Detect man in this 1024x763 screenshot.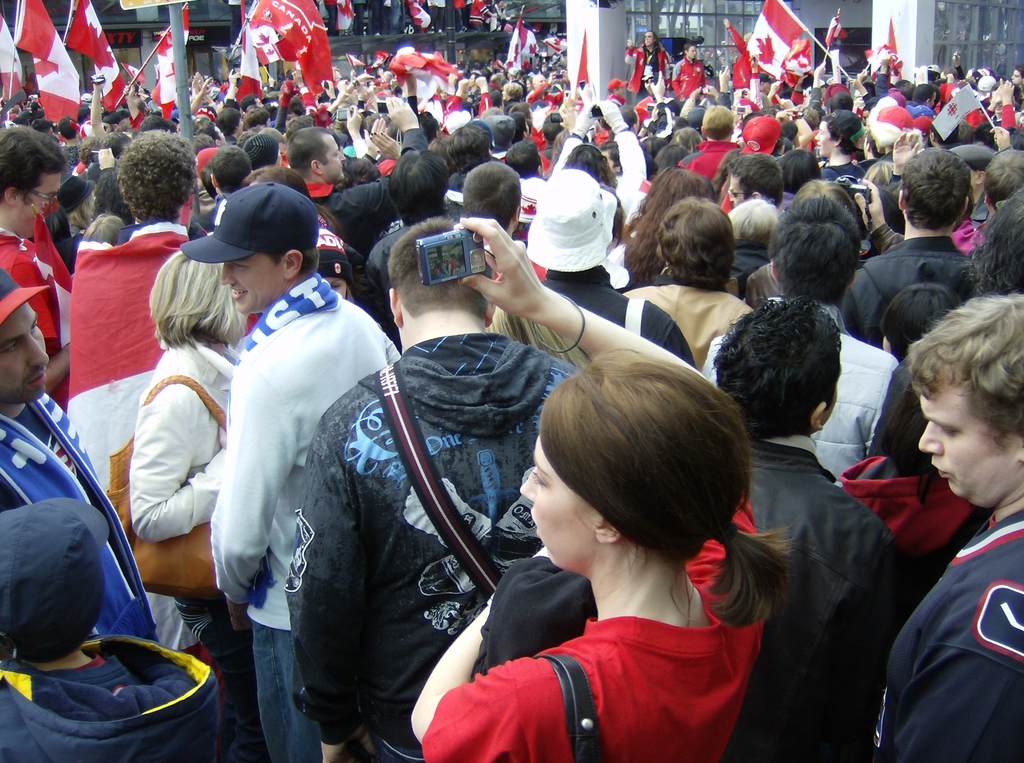
Detection: x1=700 y1=193 x2=900 y2=489.
